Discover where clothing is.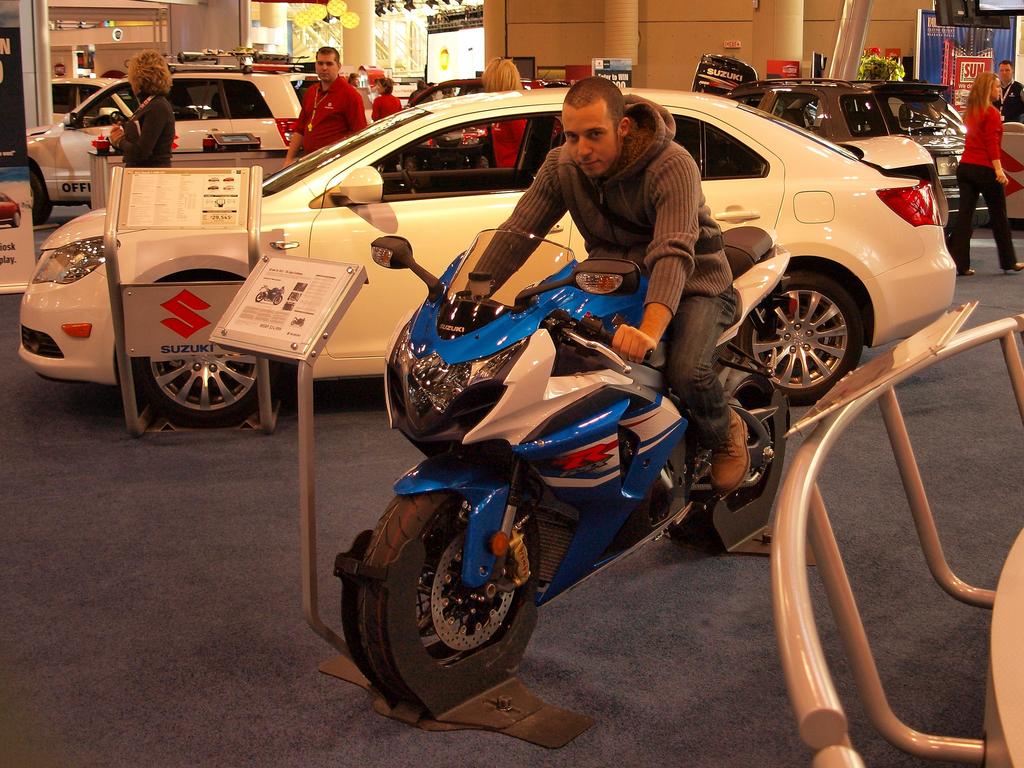
Discovered at l=371, t=81, r=412, b=121.
